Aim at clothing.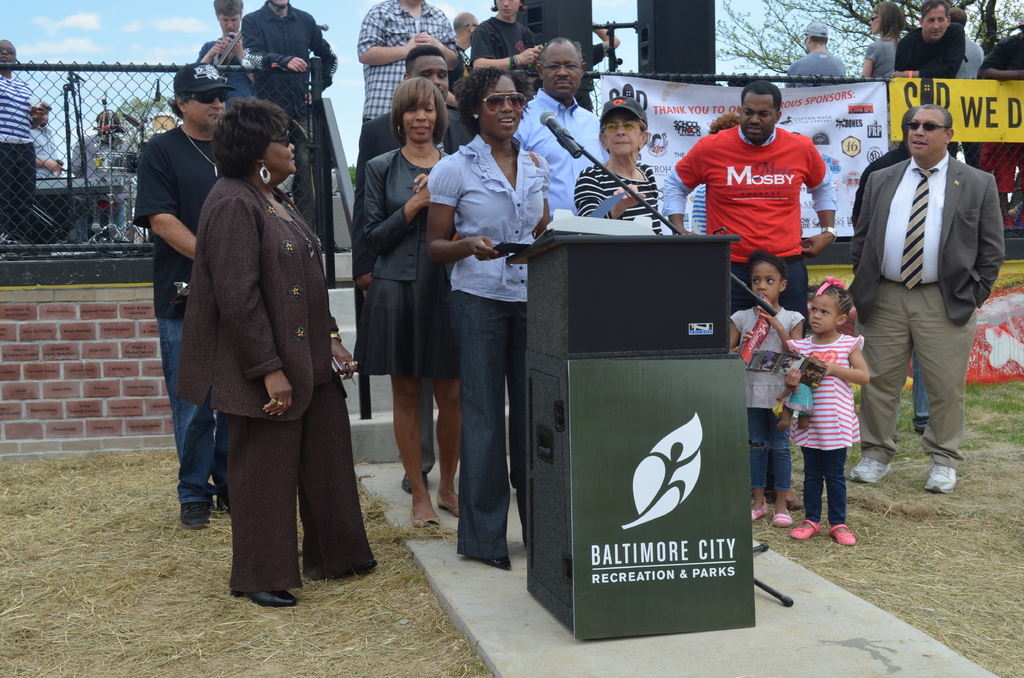
Aimed at bbox=(776, 48, 845, 85).
